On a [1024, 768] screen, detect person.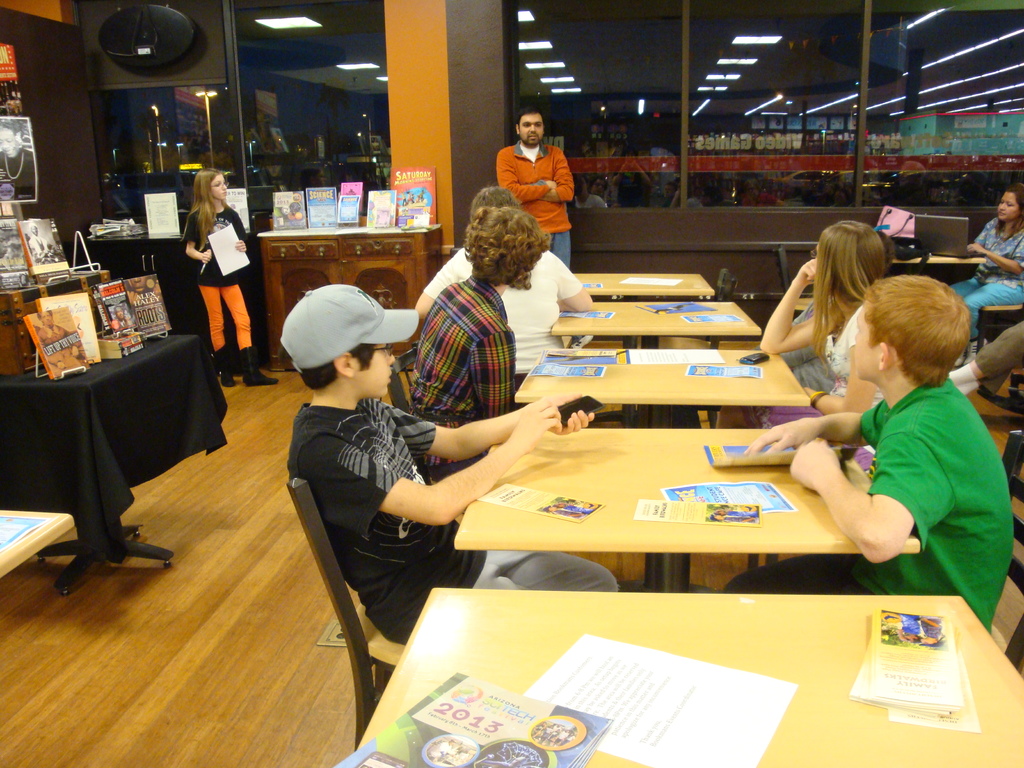
[x1=539, y1=507, x2=588, y2=517].
